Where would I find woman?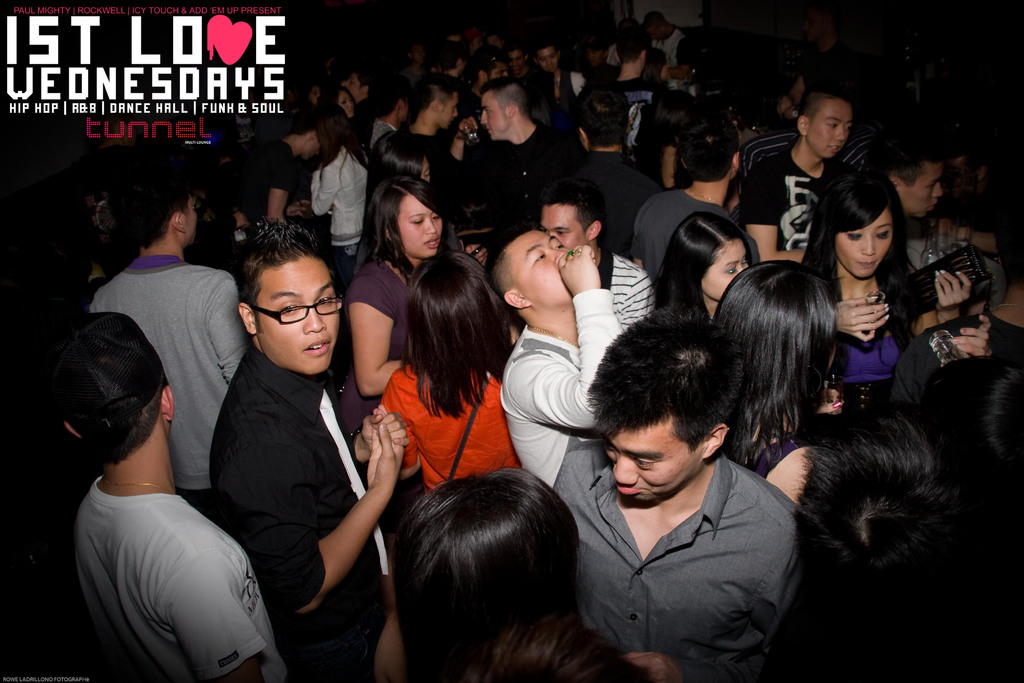
At 392/468/651/682.
